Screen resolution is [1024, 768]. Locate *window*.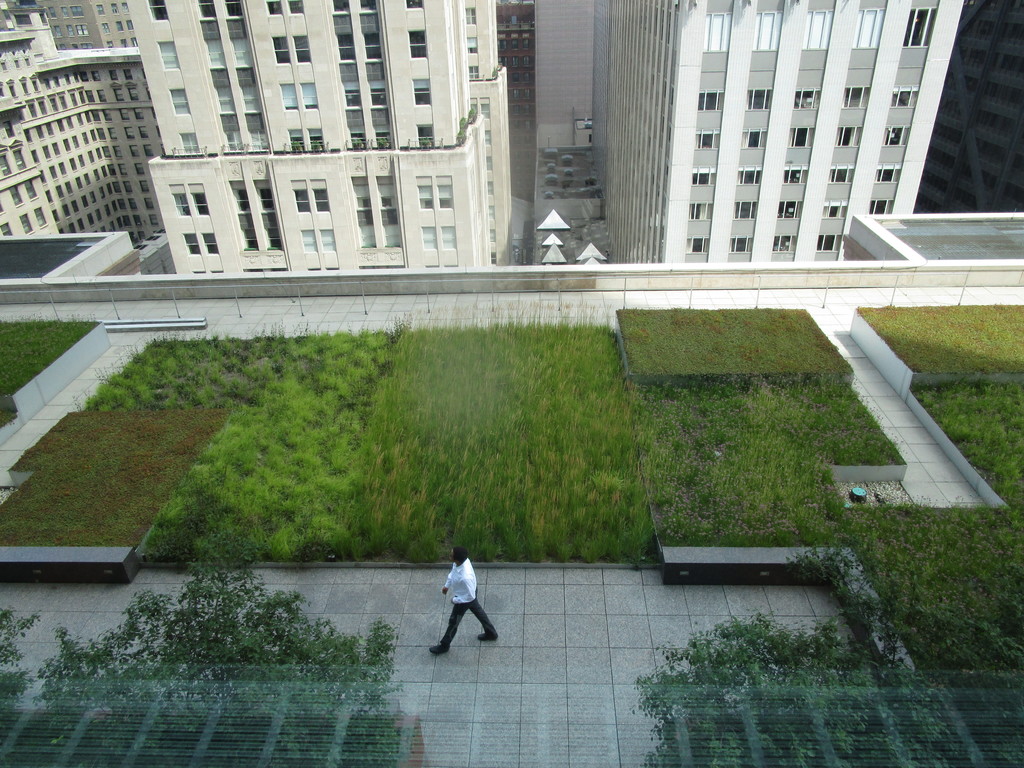
rect(776, 230, 793, 250).
